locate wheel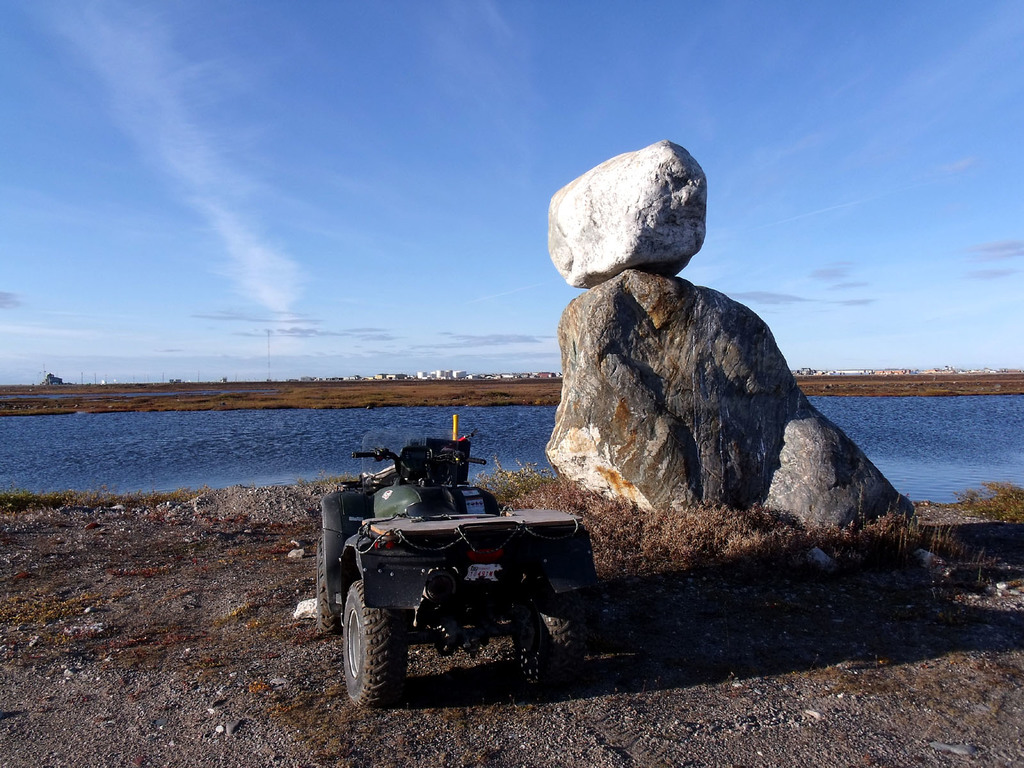
{"x1": 525, "y1": 590, "x2": 588, "y2": 685}
